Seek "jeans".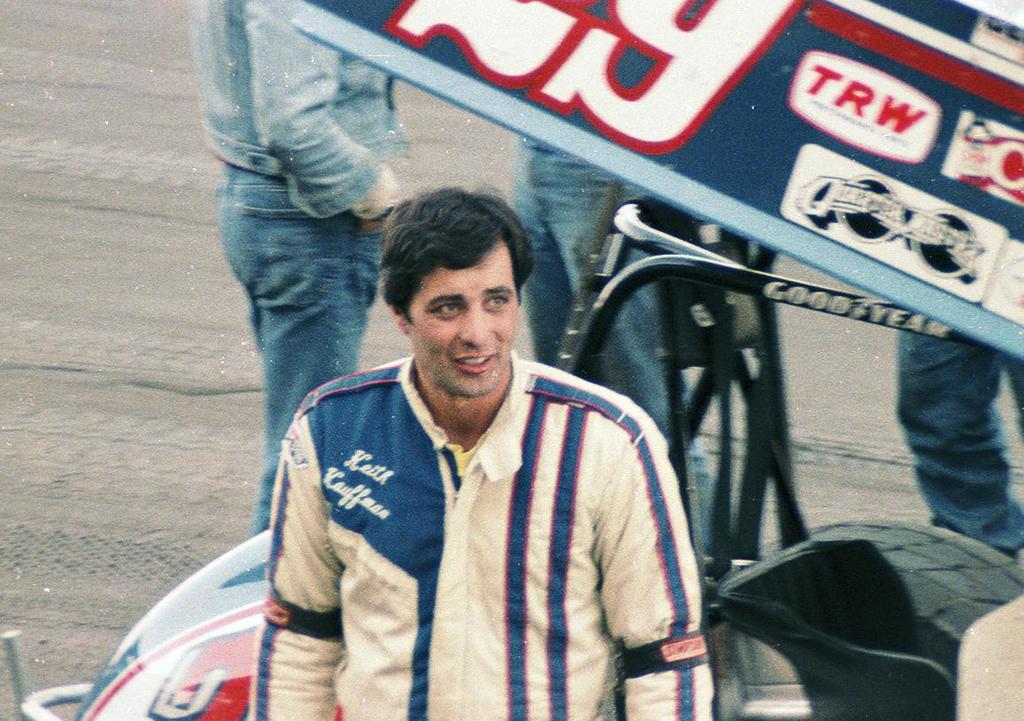
508, 133, 761, 720.
